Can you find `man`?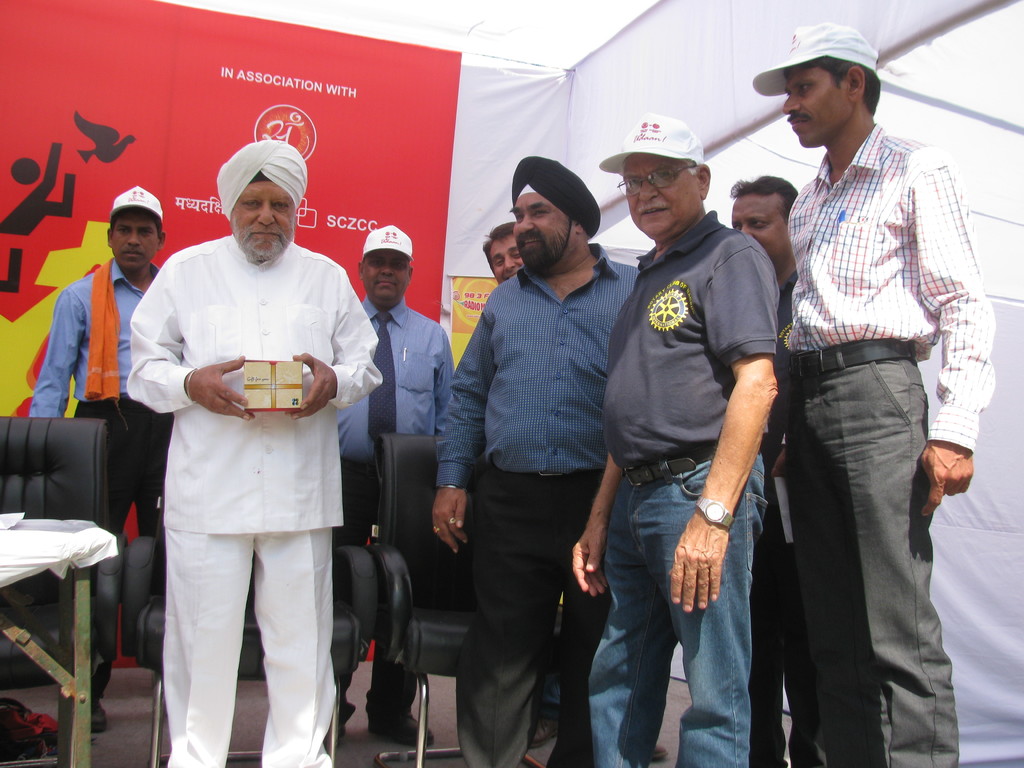
Yes, bounding box: x1=478 y1=214 x2=571 y2=745.
